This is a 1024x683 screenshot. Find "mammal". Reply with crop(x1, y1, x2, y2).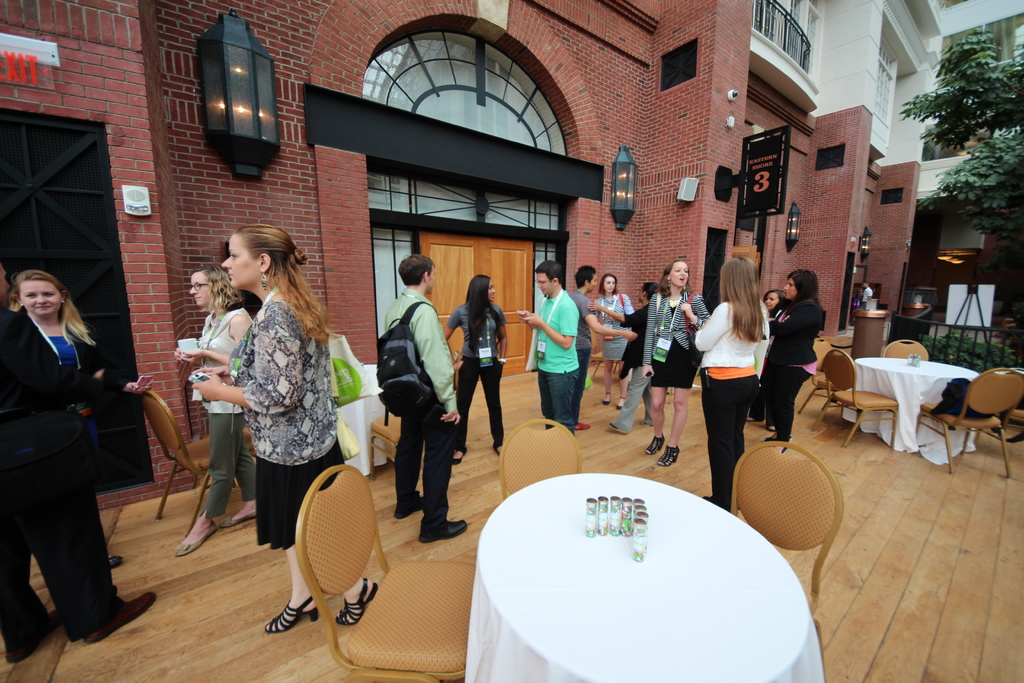
crop(591, 272, 635, 411).
